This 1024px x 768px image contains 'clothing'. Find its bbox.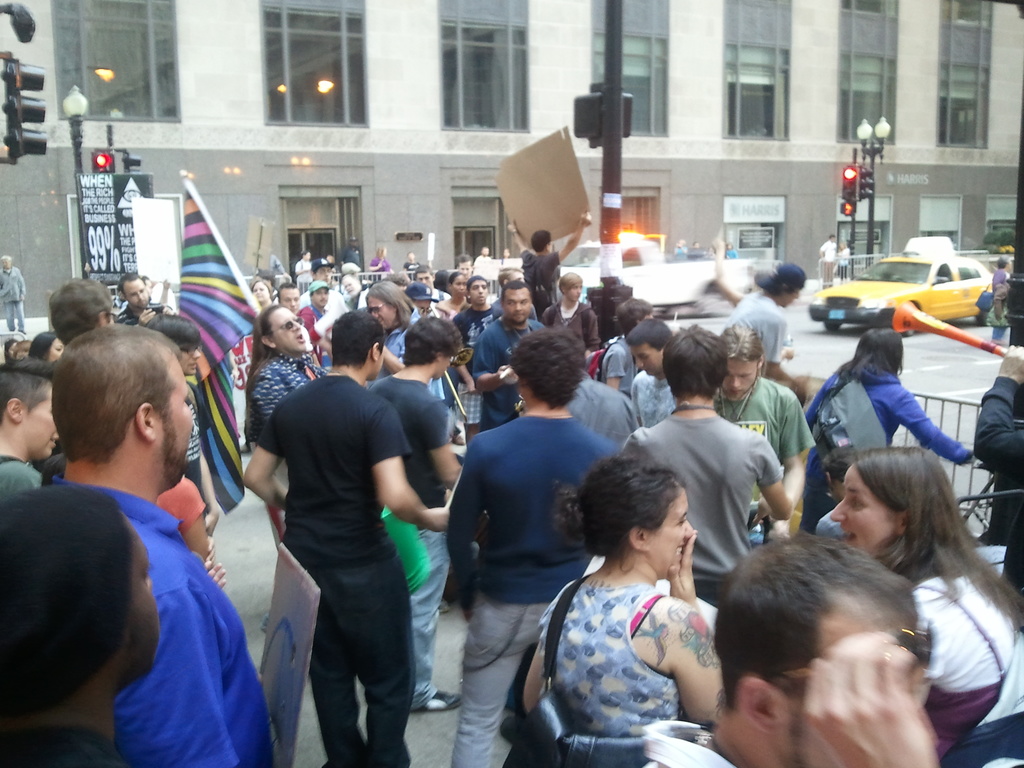
<region>120, 301, 160, 317</region>.
